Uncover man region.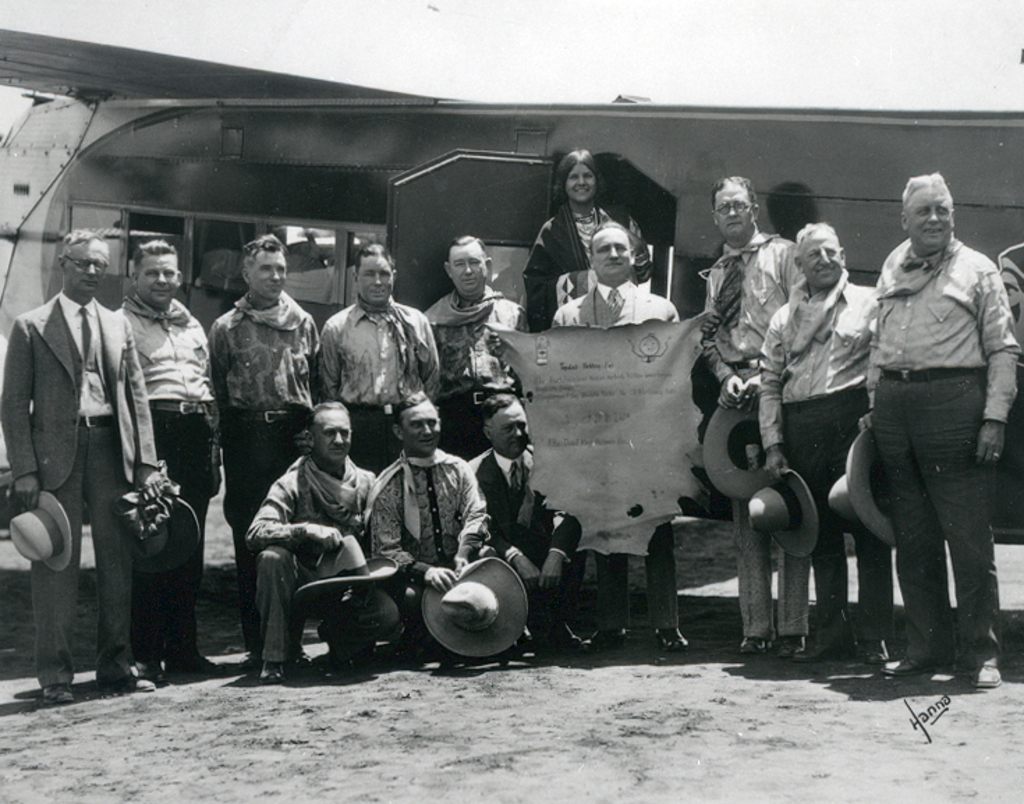
Uncovered: l=702, t=174, r=804, b=658.
